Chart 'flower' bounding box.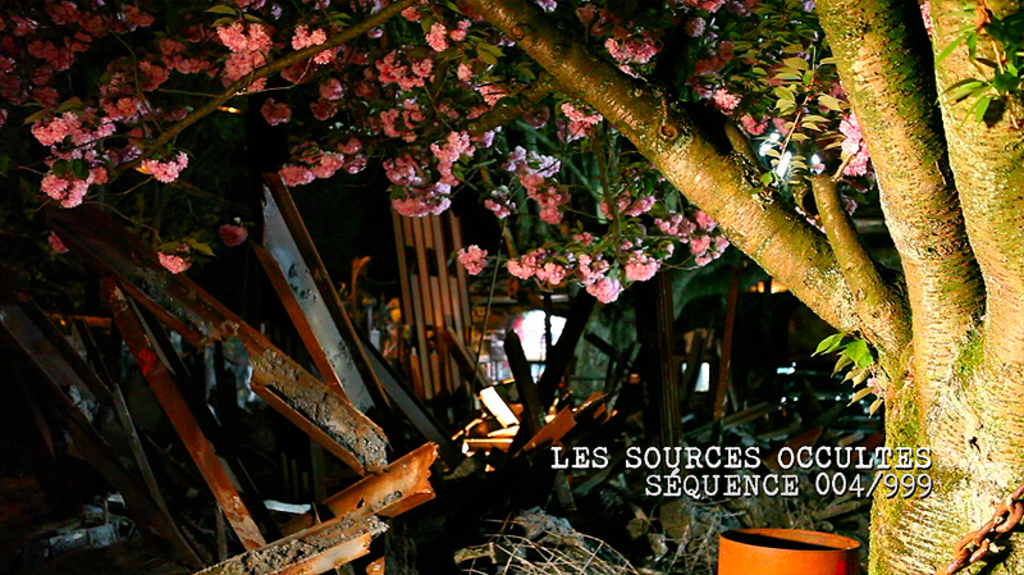
Charted: 159,252,195,278.
